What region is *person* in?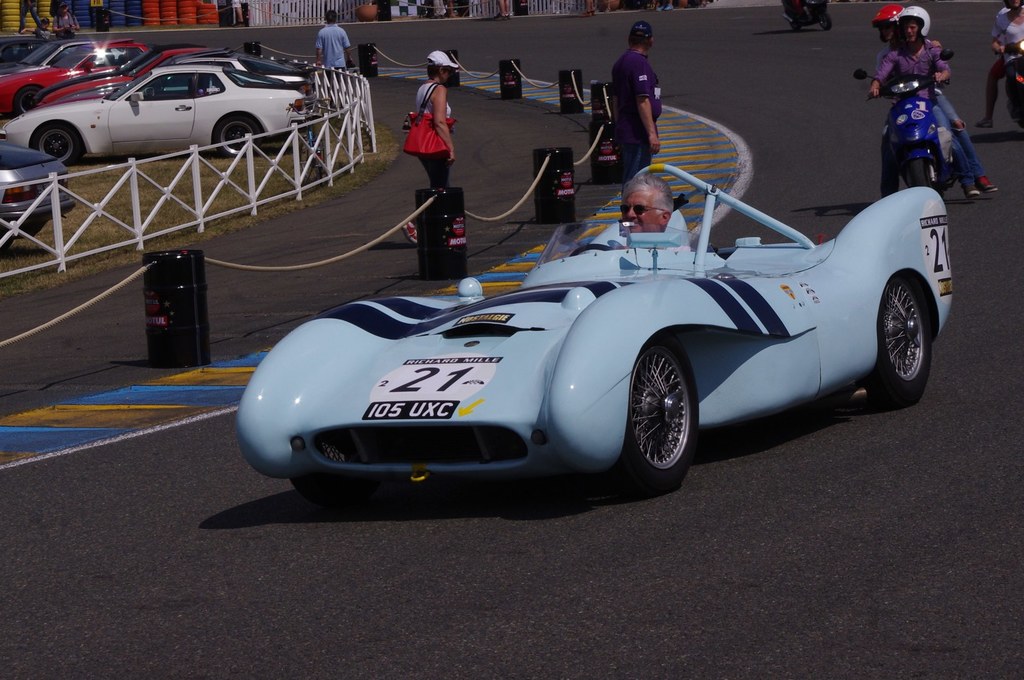
locate(606, 21, 684, 184).
